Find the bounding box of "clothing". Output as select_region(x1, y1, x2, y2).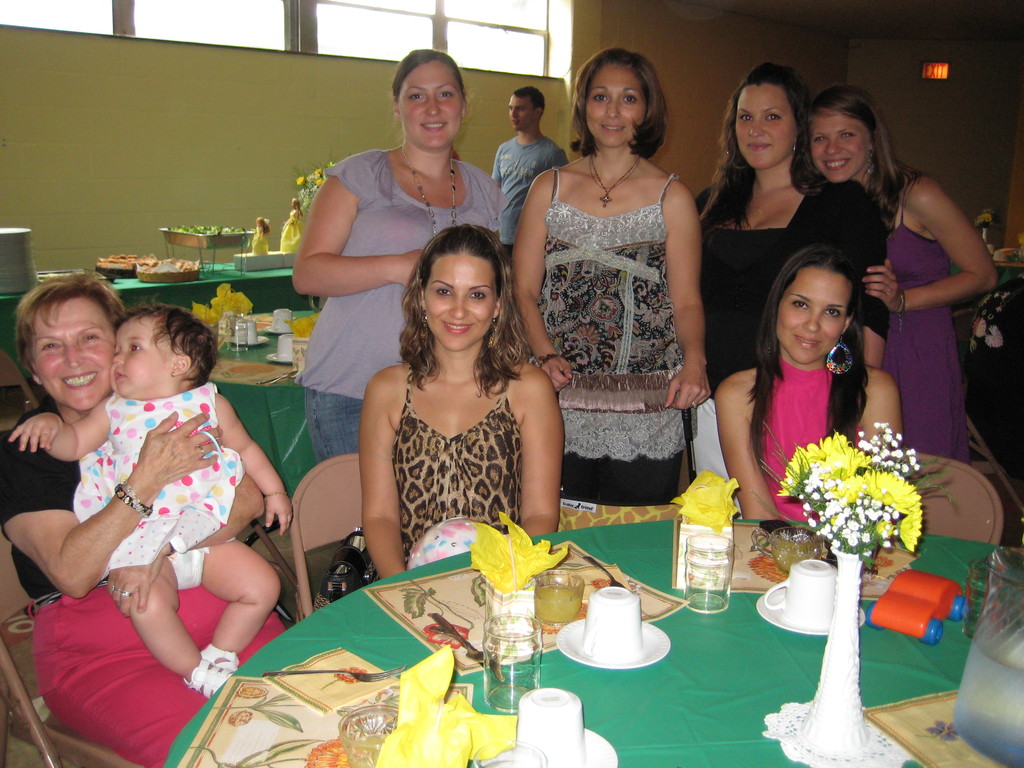
select_region(0, 433, 275, 758).
